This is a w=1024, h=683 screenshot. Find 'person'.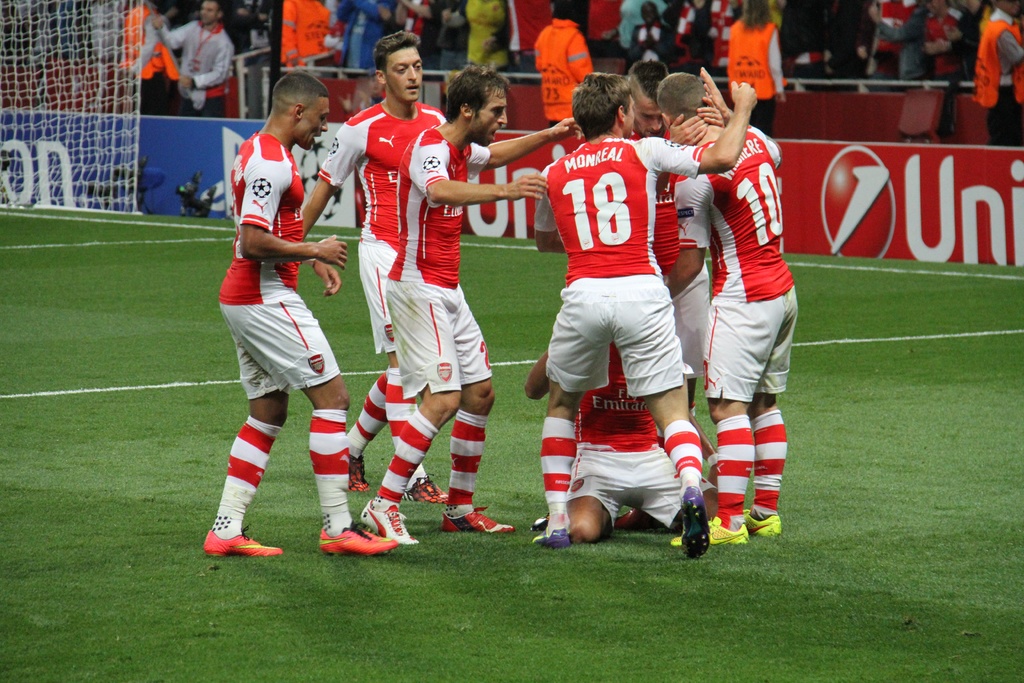
Bounding box: [left=301, top=26, right=447, bottom=502].
